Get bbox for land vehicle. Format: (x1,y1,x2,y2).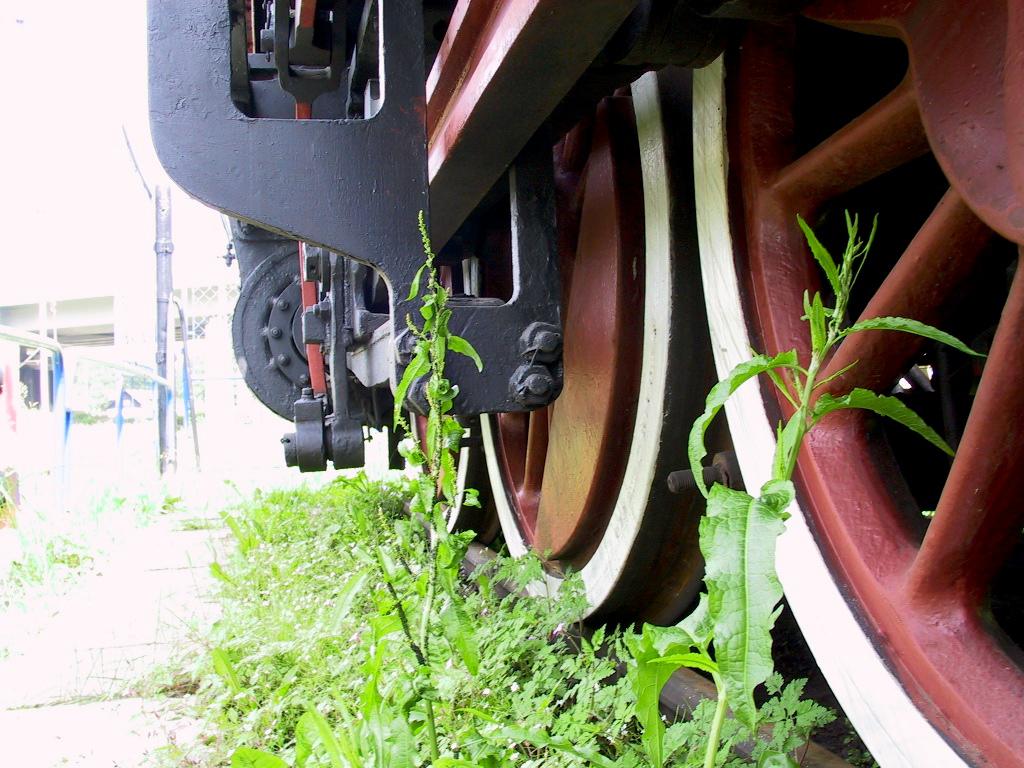
(150,0,1023,767).
